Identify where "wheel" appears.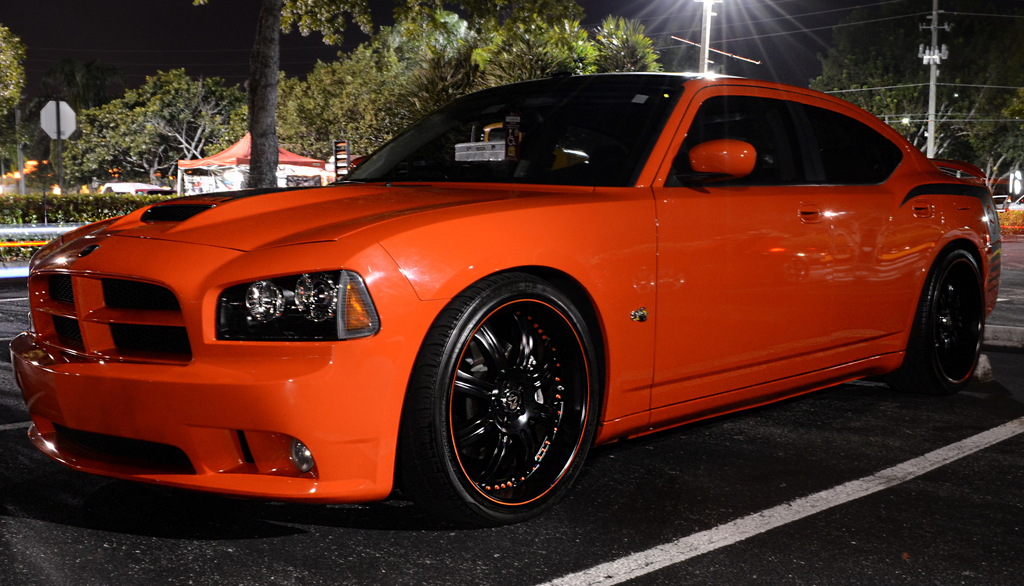
Appears at {"x1": 909, "y1": 248, "x2": 993, "y2": 398}.
